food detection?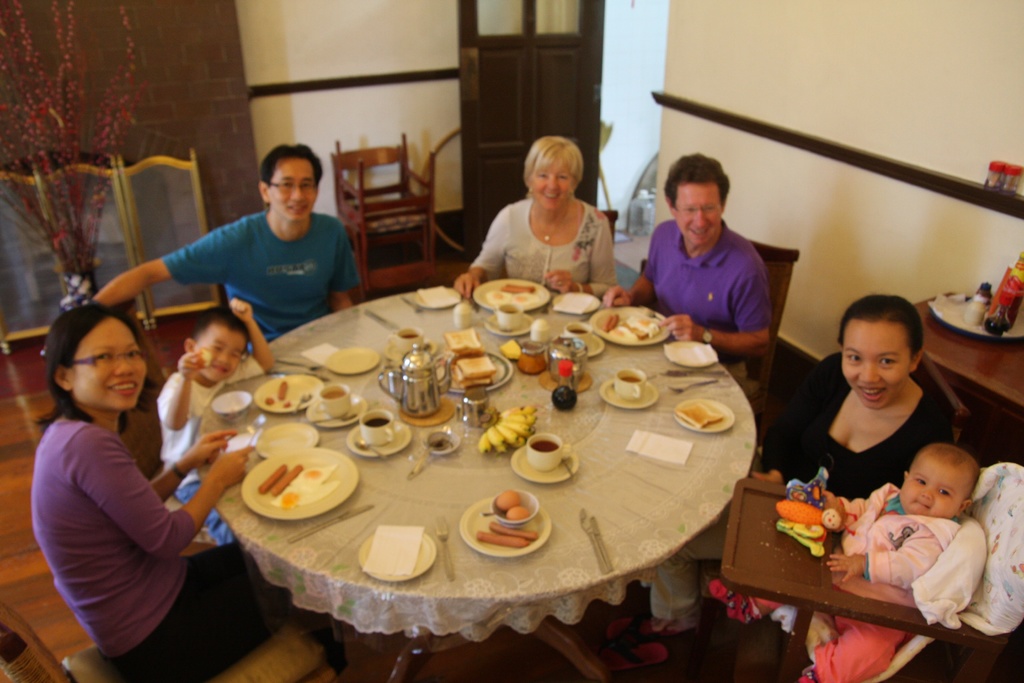
select_region(275, 378, 290, 401)
